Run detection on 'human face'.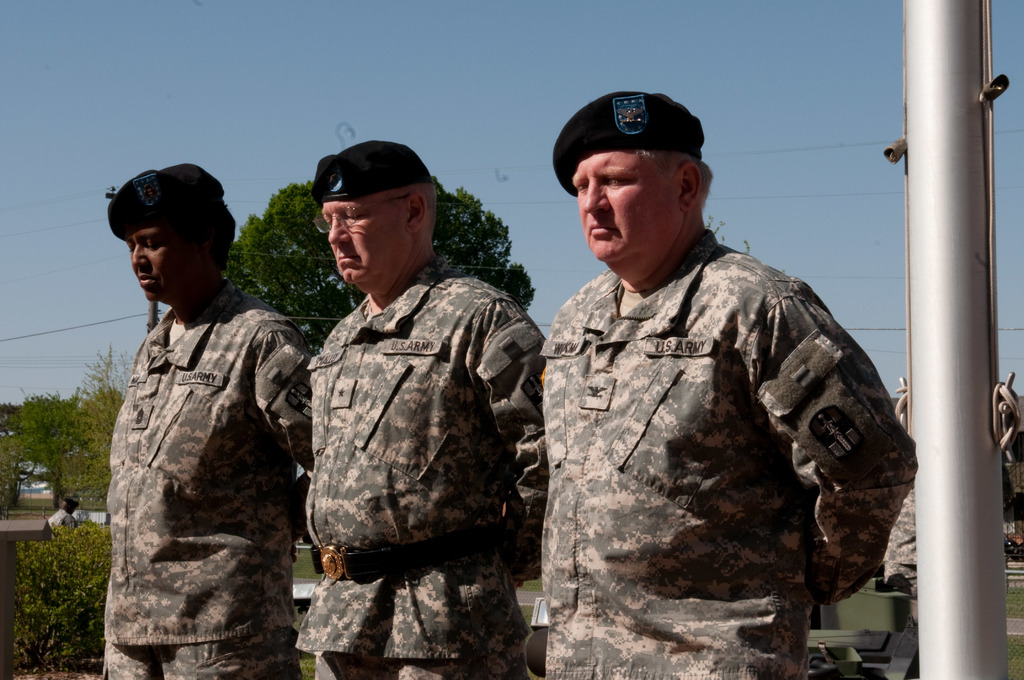
Result: region(322, 188, 413, 285).
